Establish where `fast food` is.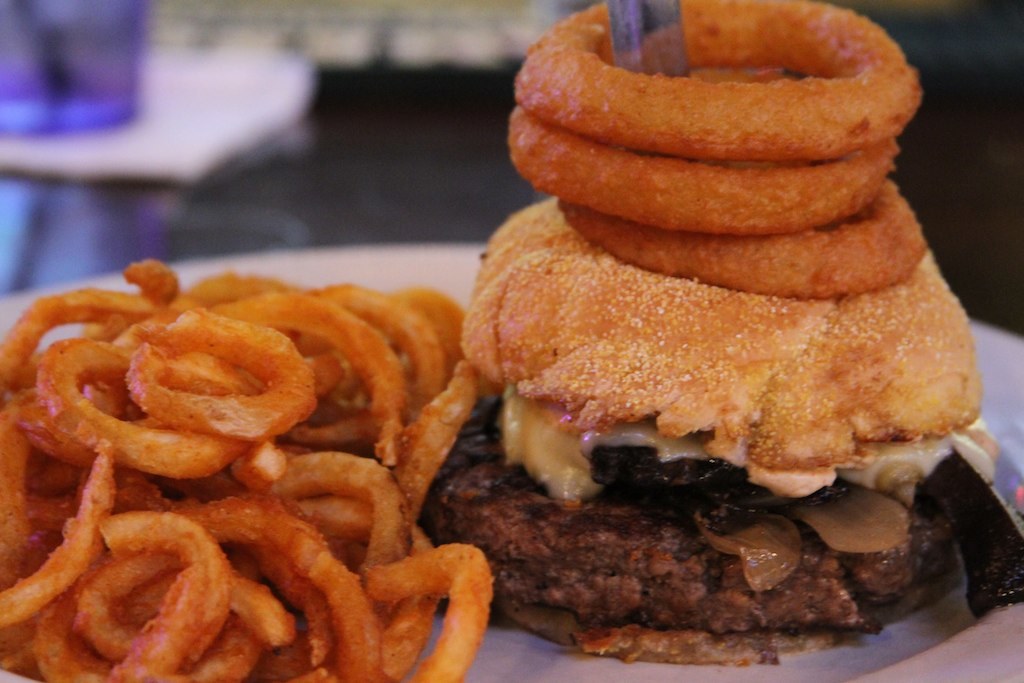
Established at bbox=[229, 306, 419, 461].
